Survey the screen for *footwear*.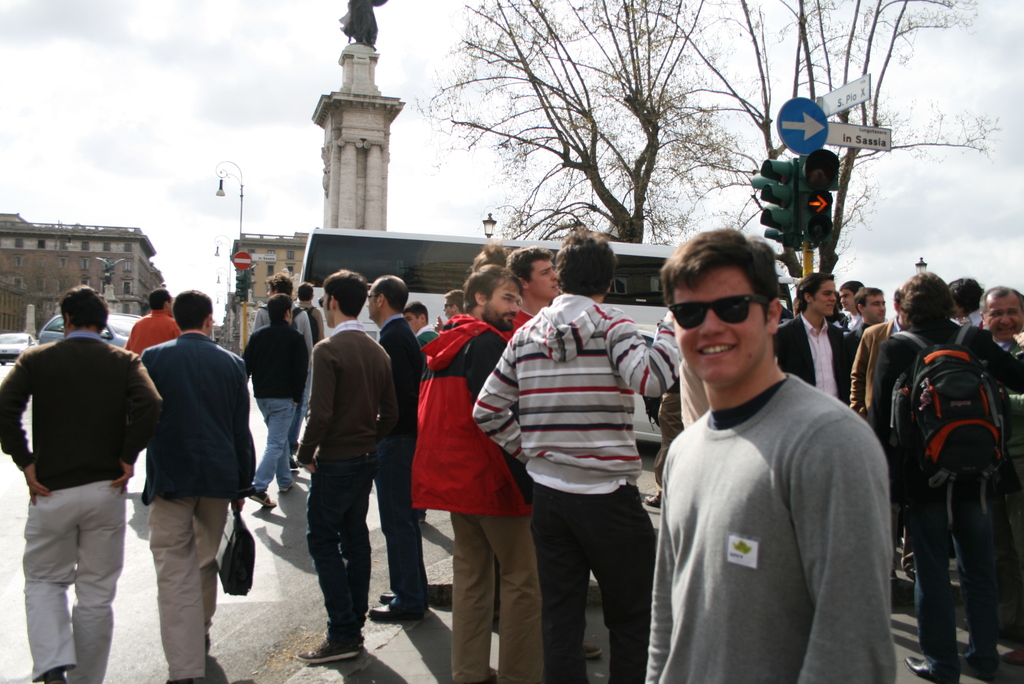
Survey found: locate(248, 487, 277, 513).
